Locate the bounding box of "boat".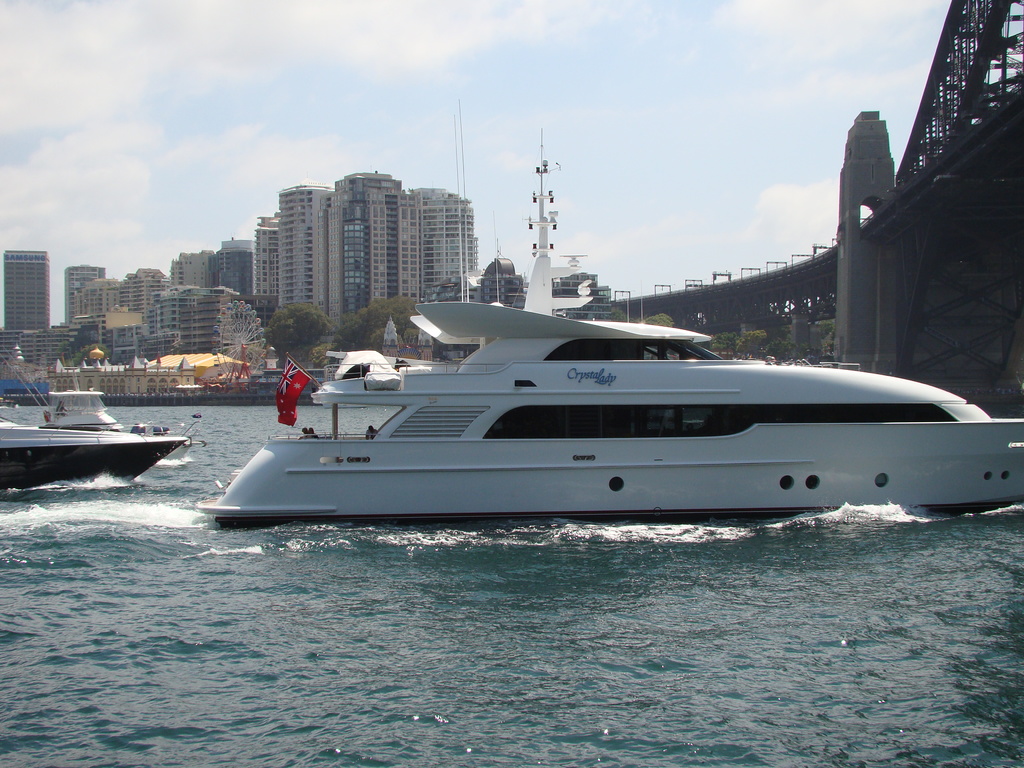
Bounding box: select_region(192, 131, 1023, 519).
